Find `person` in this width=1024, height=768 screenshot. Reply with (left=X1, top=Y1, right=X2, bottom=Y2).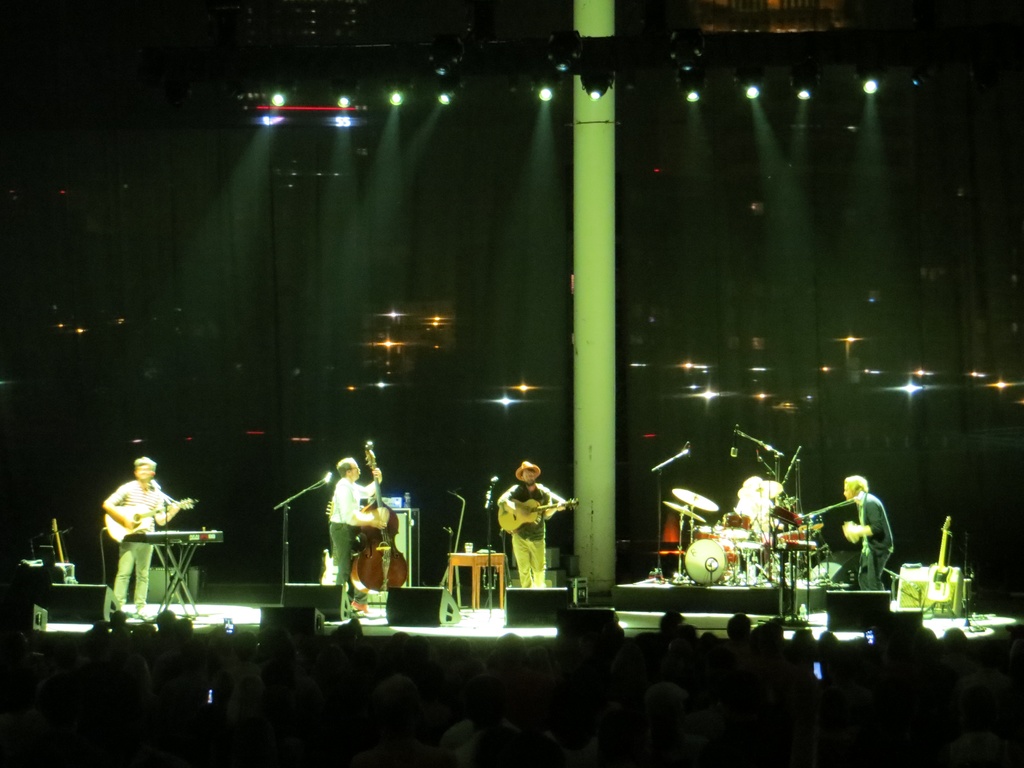
(left=496, top=457, right=568, bottom=589).
